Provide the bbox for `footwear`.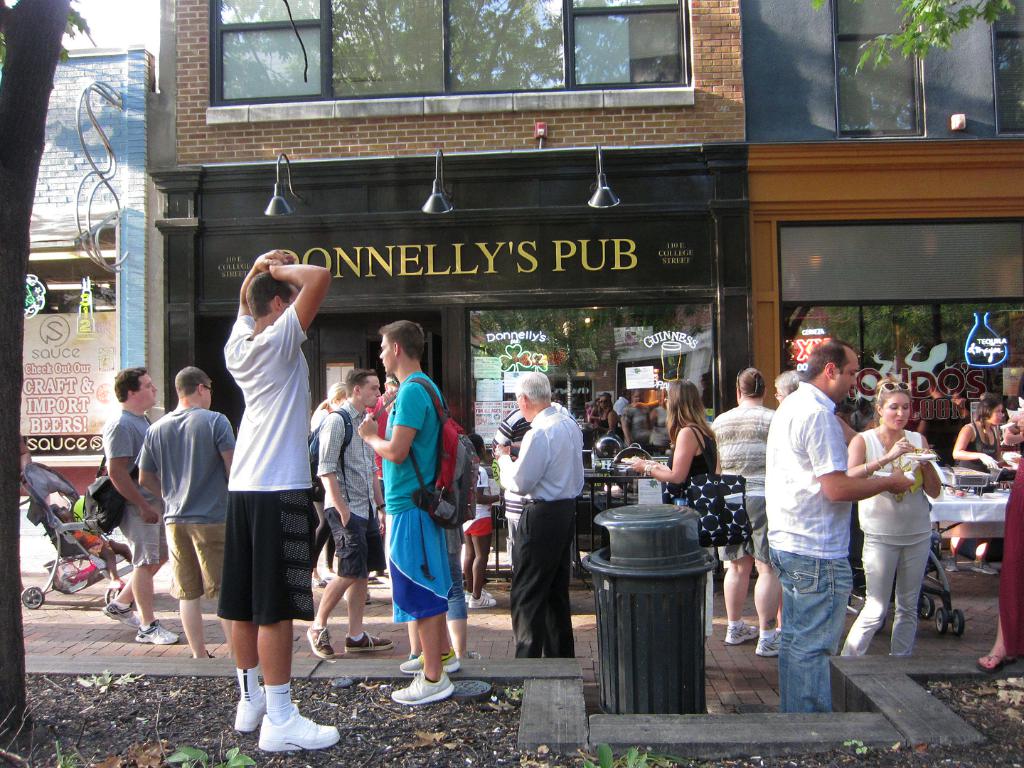
box(469, 599, 498, 608).
